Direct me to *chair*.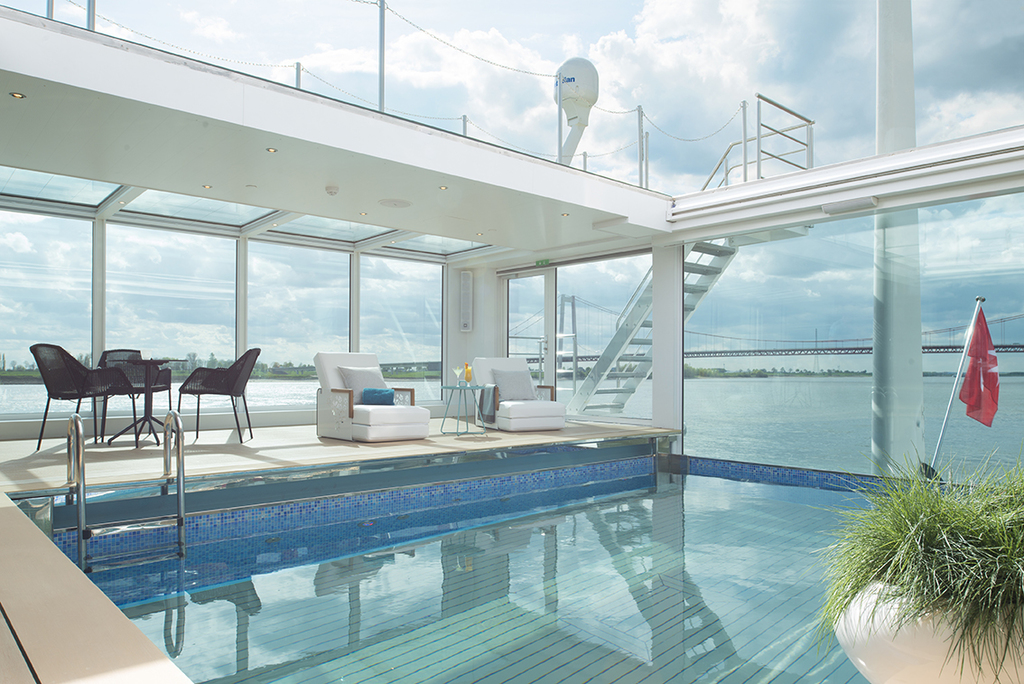
Direction: 23/342/131/454.
